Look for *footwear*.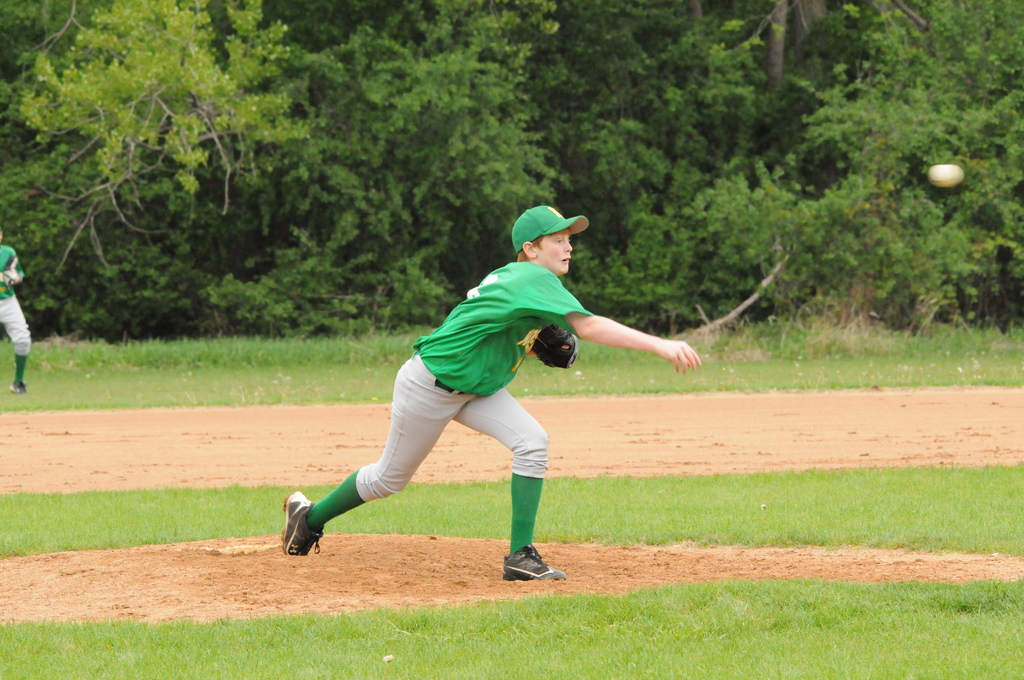
Found: {"left": 8, "top": 378, "right": 34, "bottom": 394}.
